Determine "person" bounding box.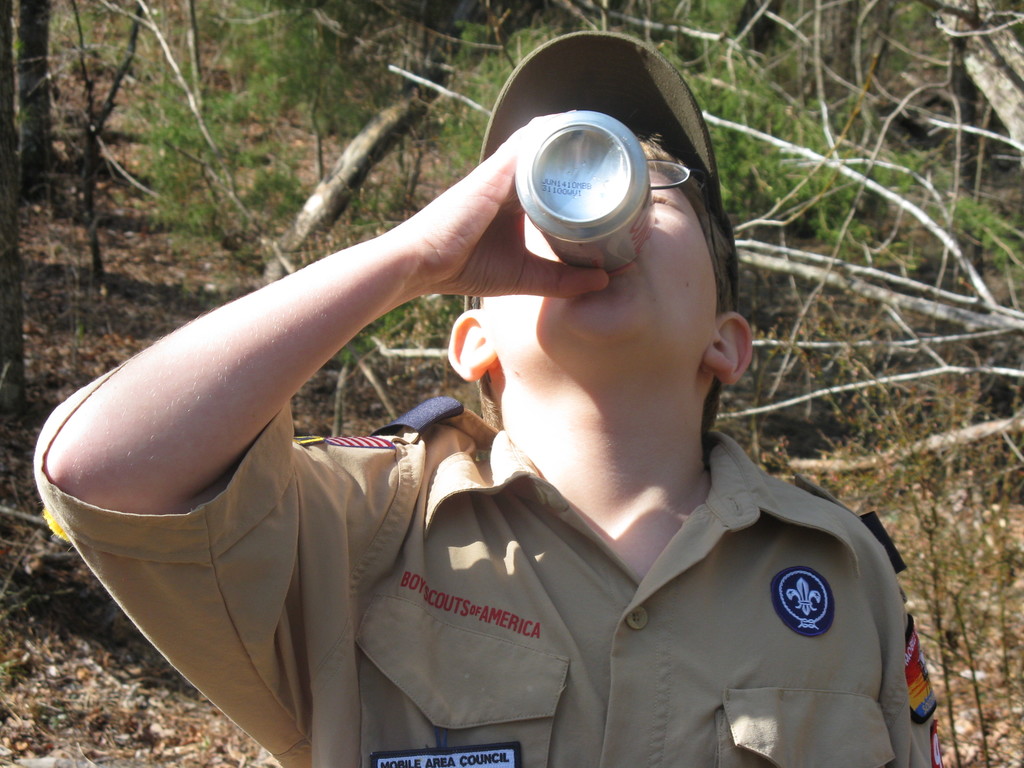
Determined: crop(78, 37, 904, 767).
